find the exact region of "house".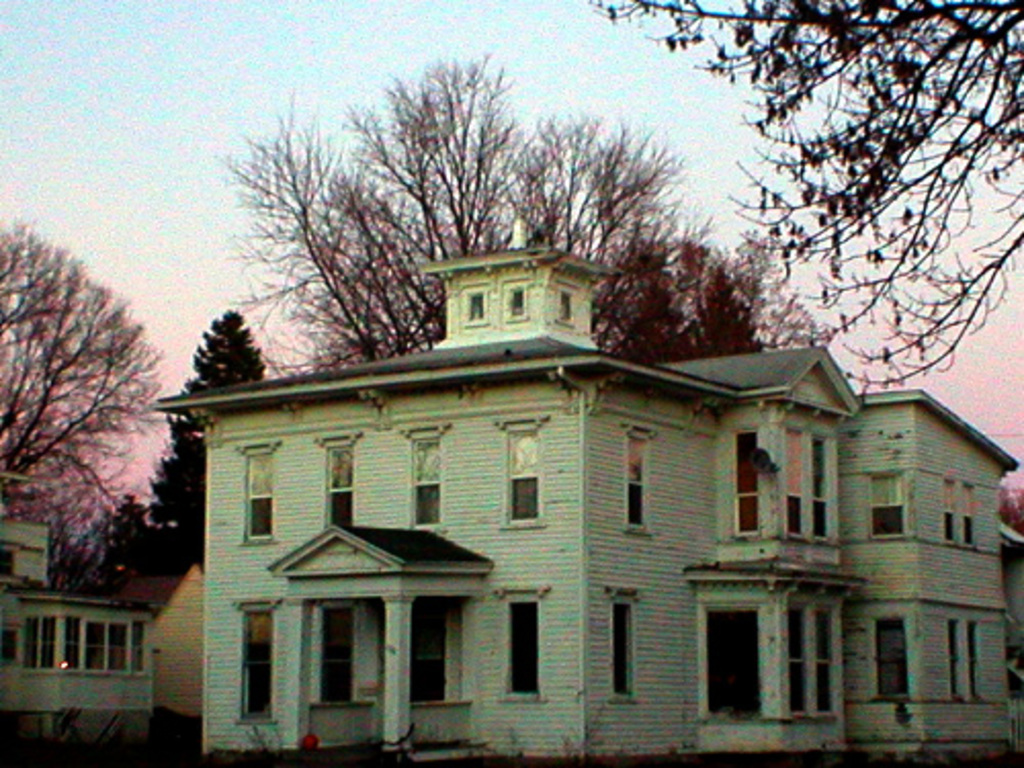
Exact region: 848:389:1010:766.
